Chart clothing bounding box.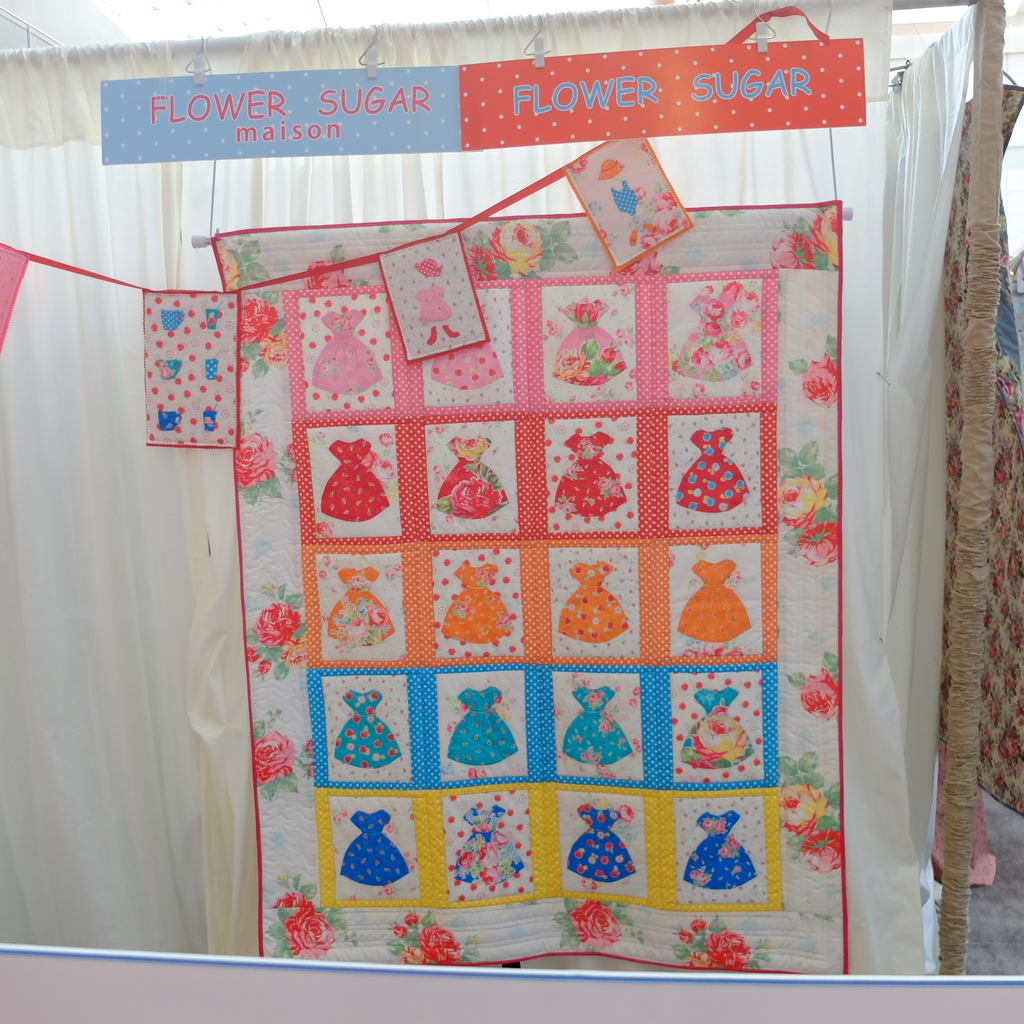
Charted: 441, 427, 497, 517.
